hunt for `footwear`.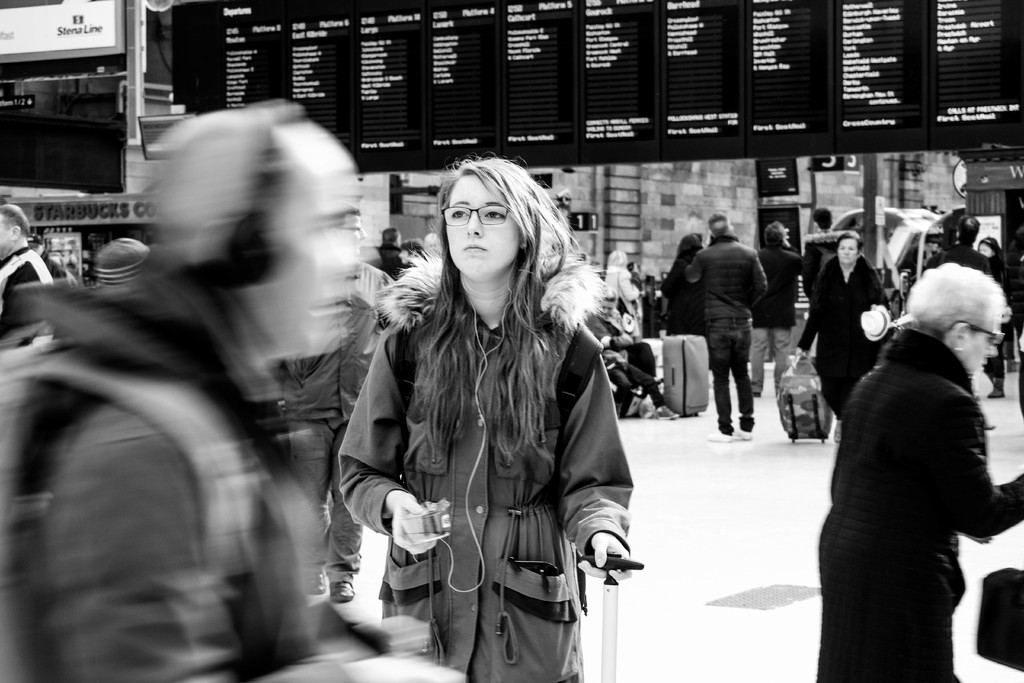
Hunted down at rect(332, 582, 353, 601).
